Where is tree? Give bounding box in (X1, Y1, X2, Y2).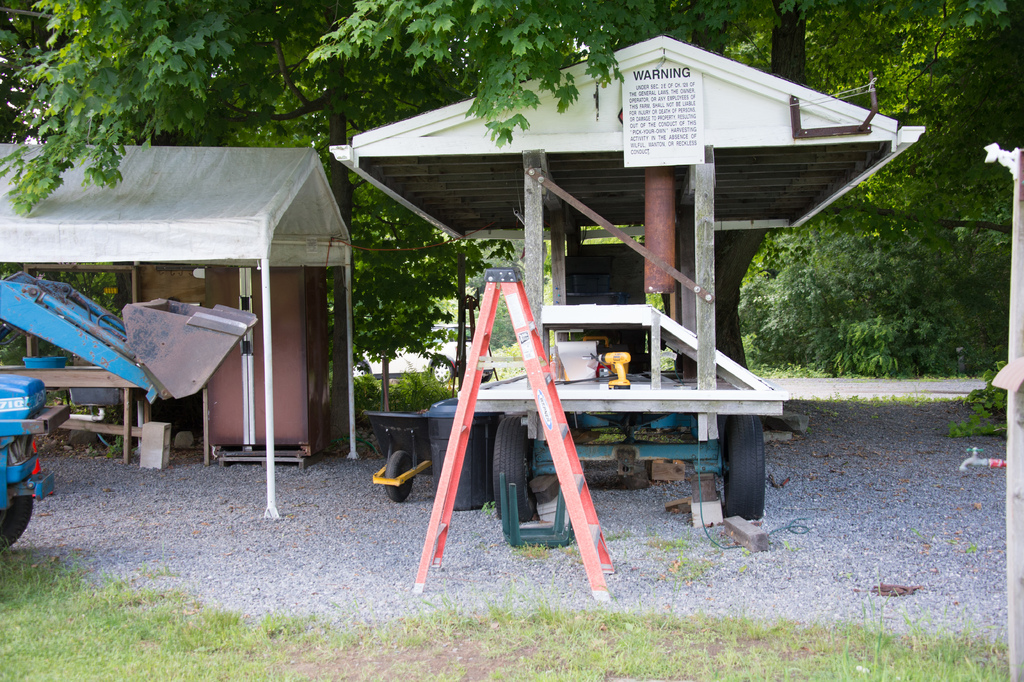
(302, 0, 888, 420).
